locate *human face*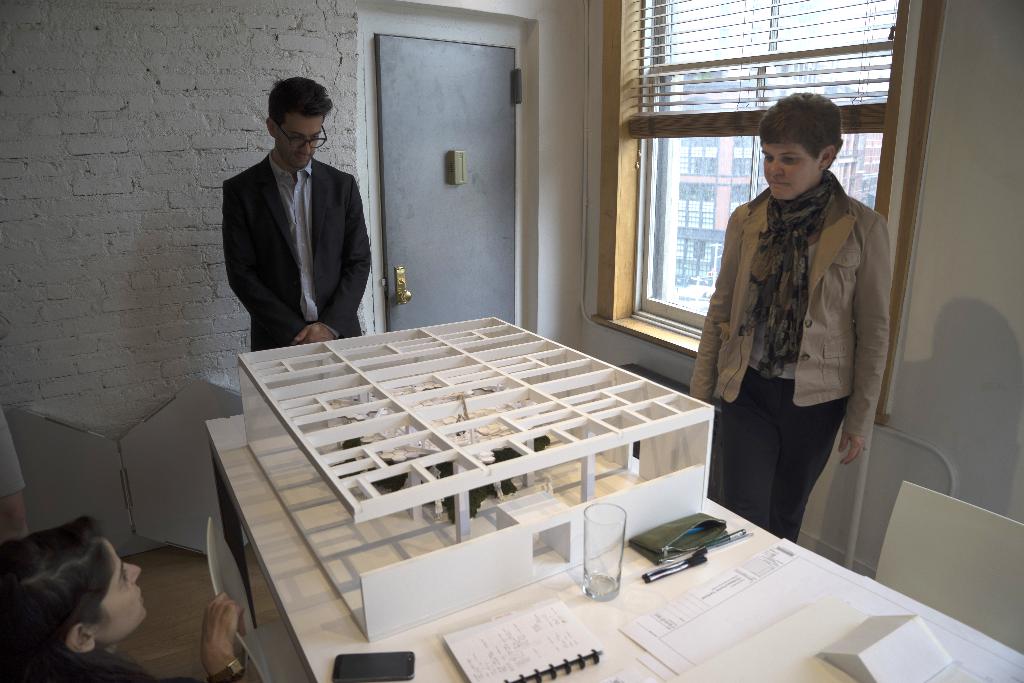
[left=278, top=112, right=325, bottom=167]
